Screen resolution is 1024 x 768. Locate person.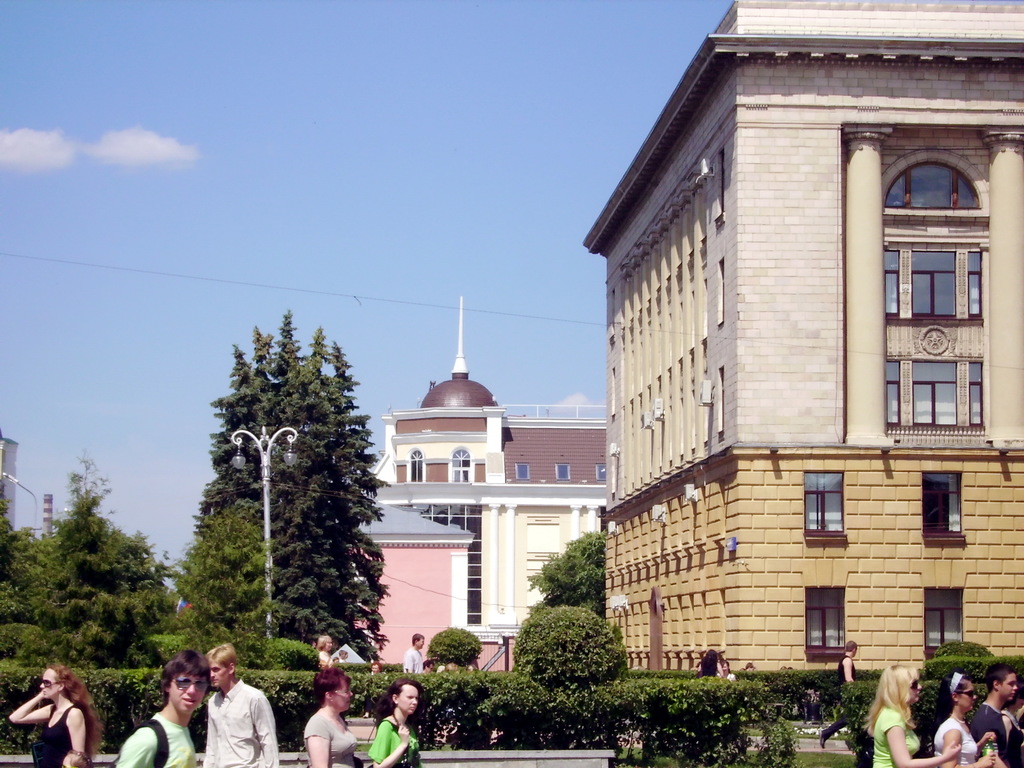
region(8, 664, 106, 767).
